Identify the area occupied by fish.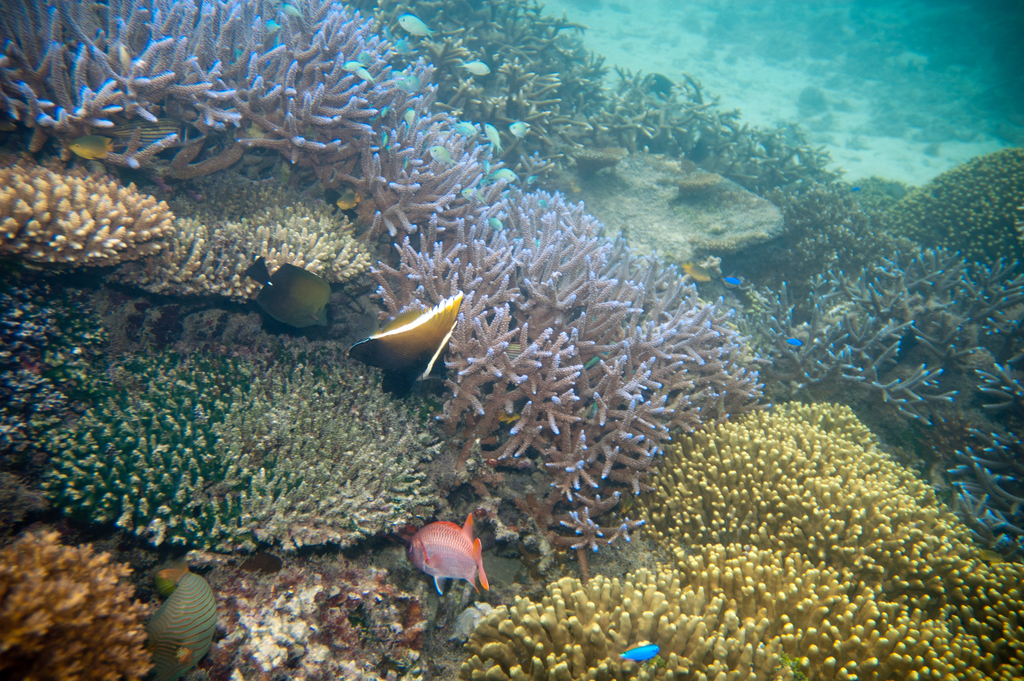
Area: 455:58:492:72.
